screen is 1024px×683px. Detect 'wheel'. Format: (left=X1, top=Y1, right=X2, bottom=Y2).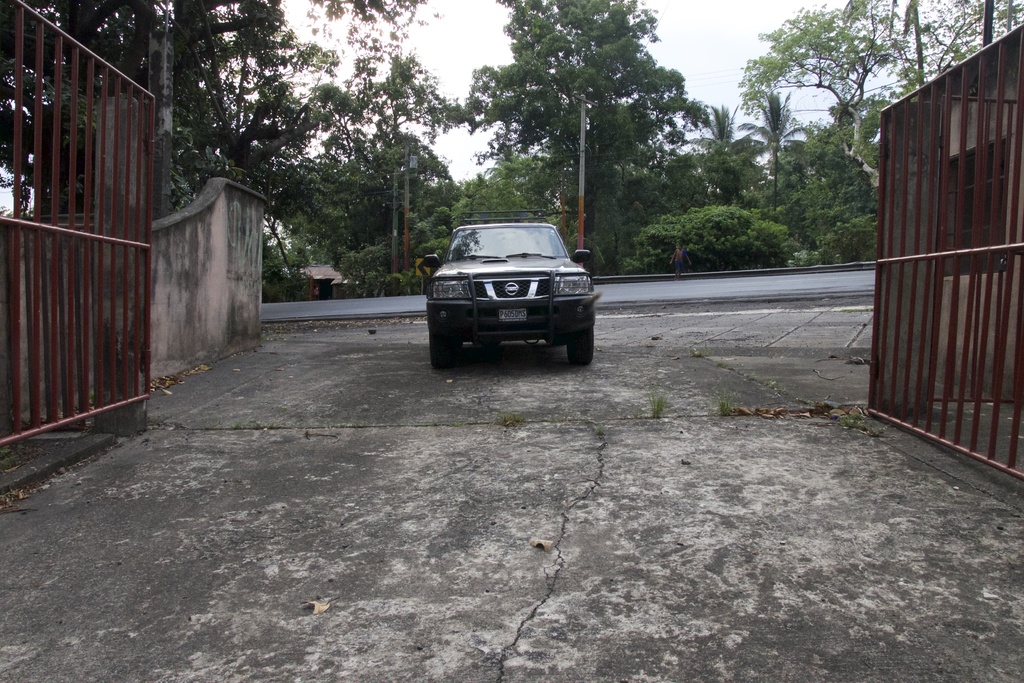
(left=546, top=338, right=566, bottom=343).
